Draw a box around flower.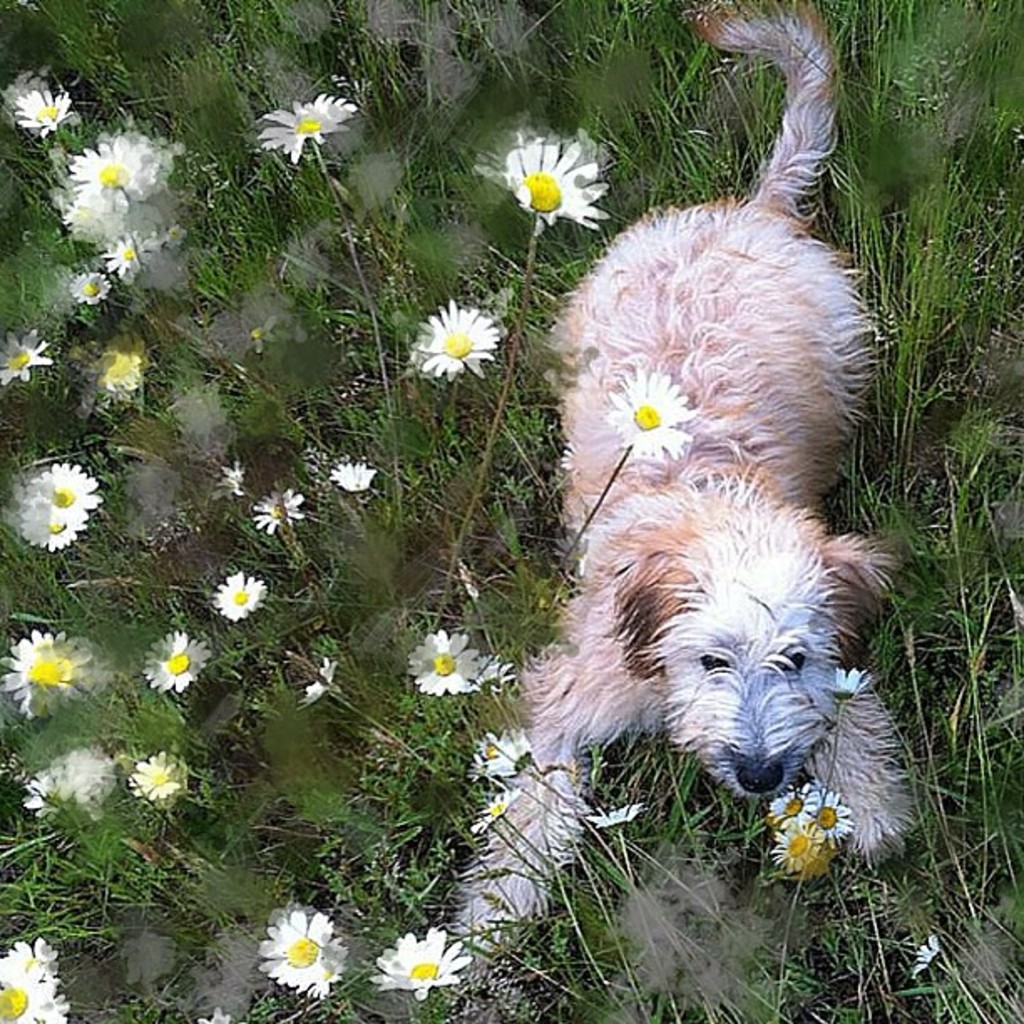
bbox(0, 935, 79, 1022).
